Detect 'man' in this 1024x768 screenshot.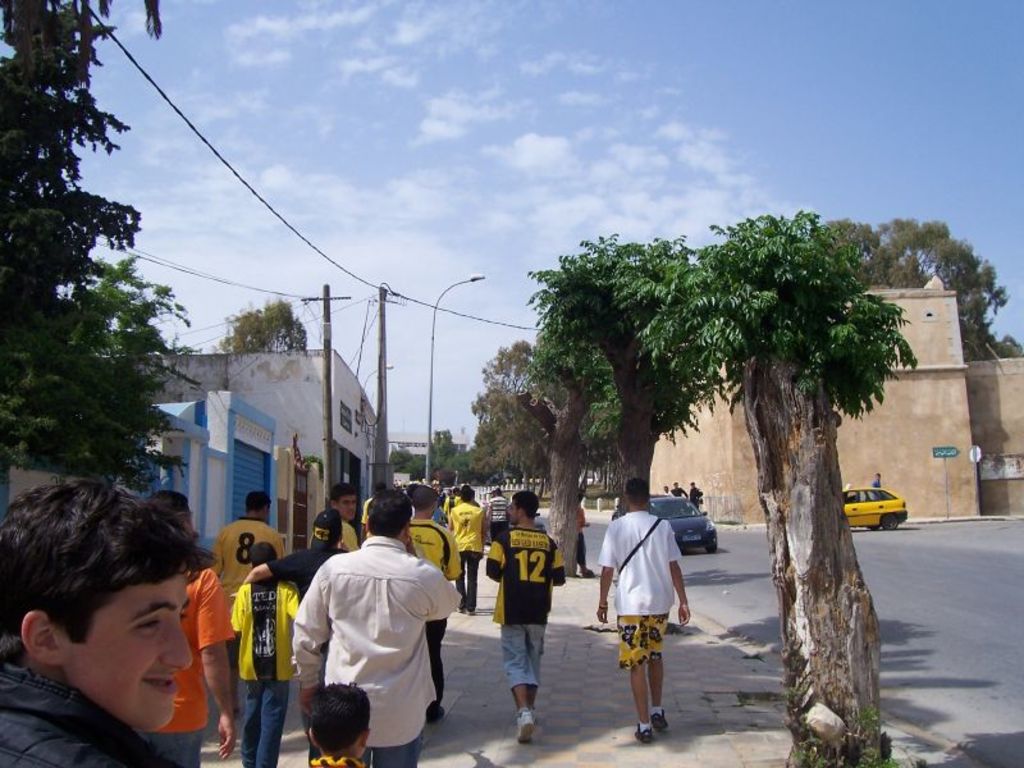
Detection: crop(307, 479, 366, 553).
